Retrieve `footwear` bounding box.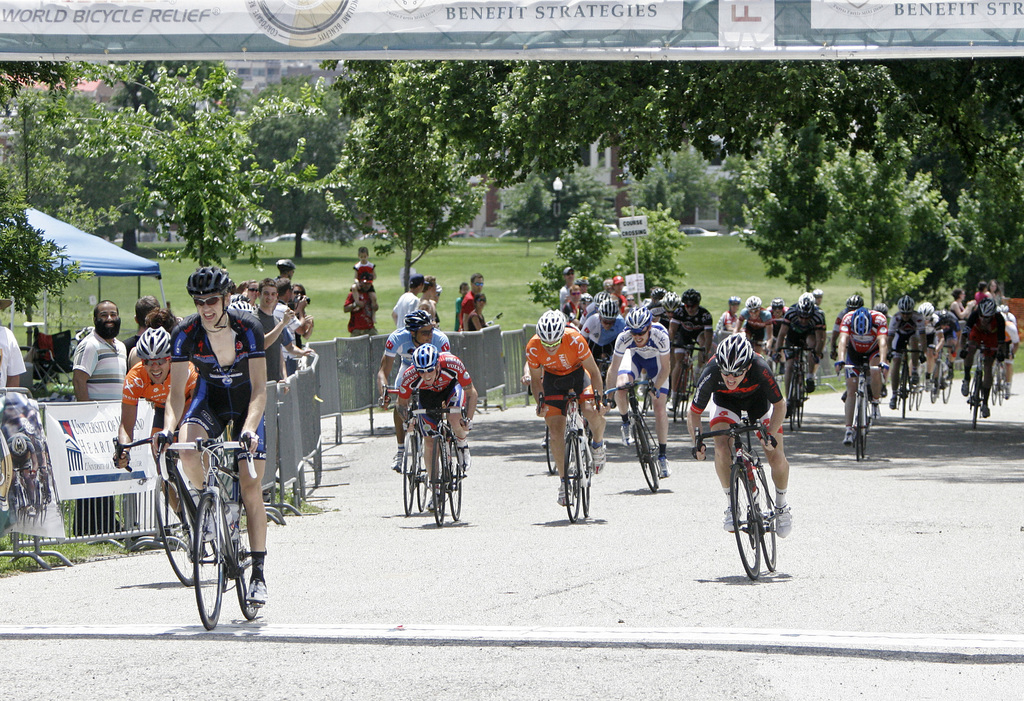
Bounding box: <region>249, 576, 273, 607</region>.
